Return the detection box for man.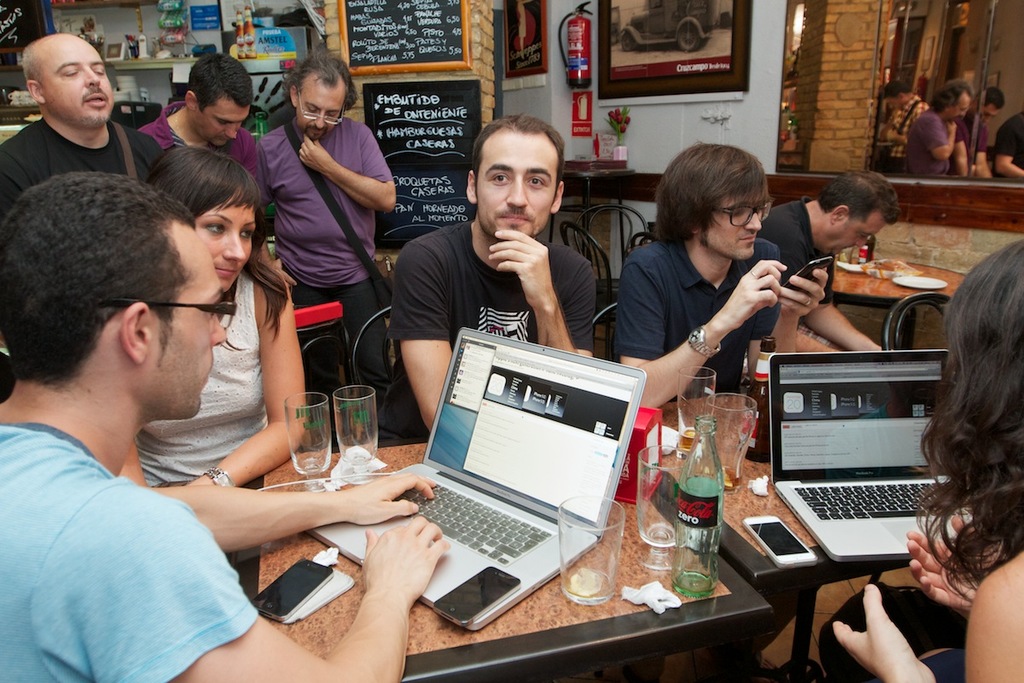
box(381, 108, 598, 436).
